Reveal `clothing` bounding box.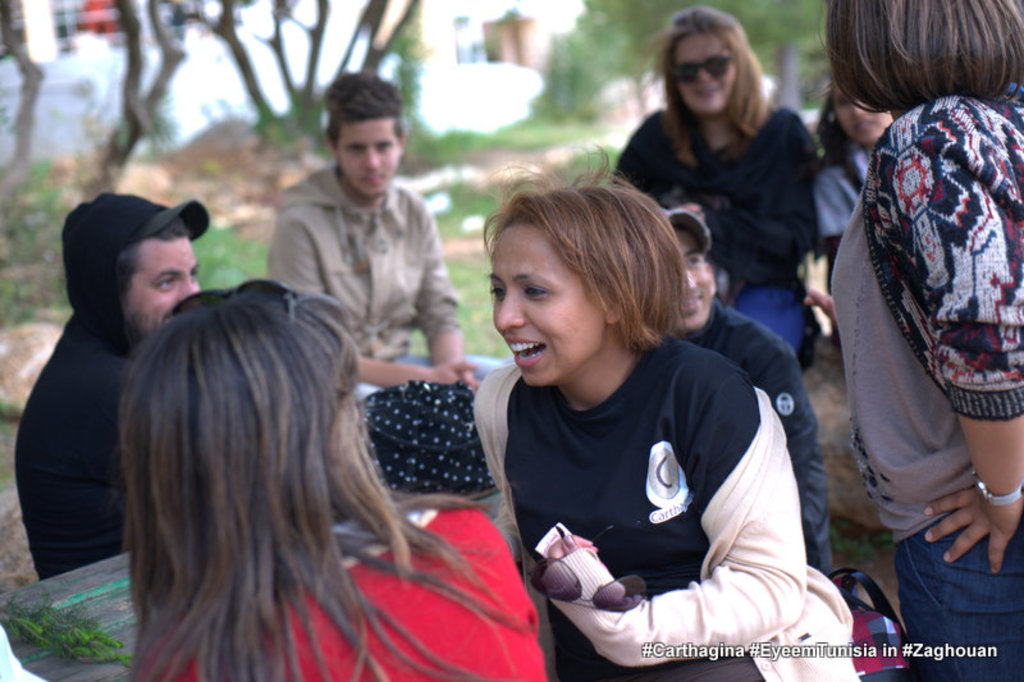
Revealed: crop(269, 163, 513, 381).
